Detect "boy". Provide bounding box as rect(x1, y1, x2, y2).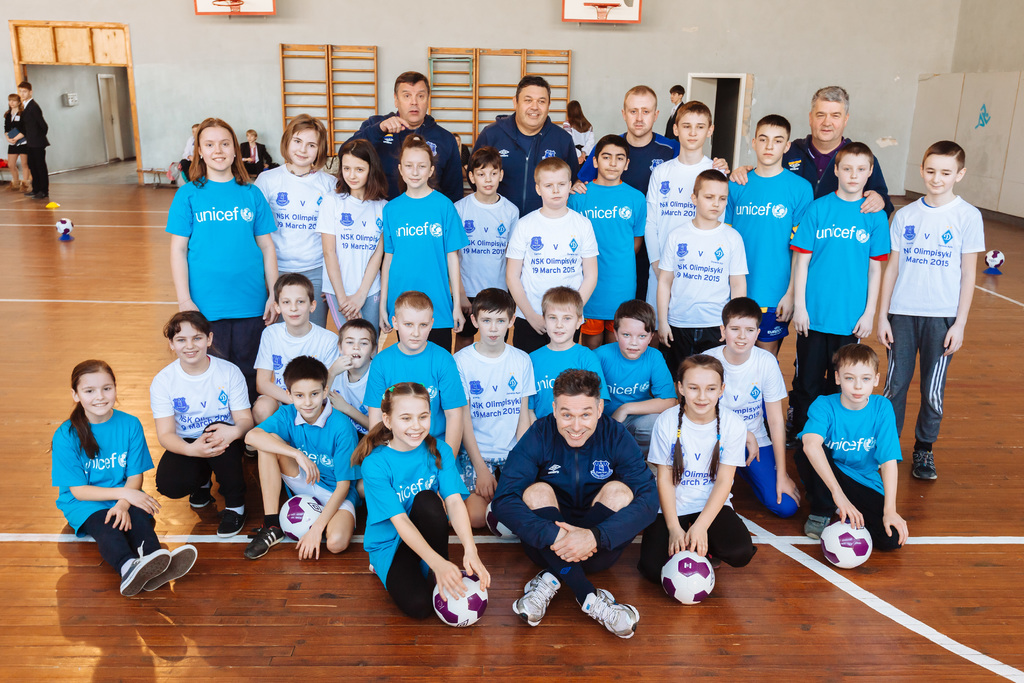
rect(877, 139, 988, 477).
